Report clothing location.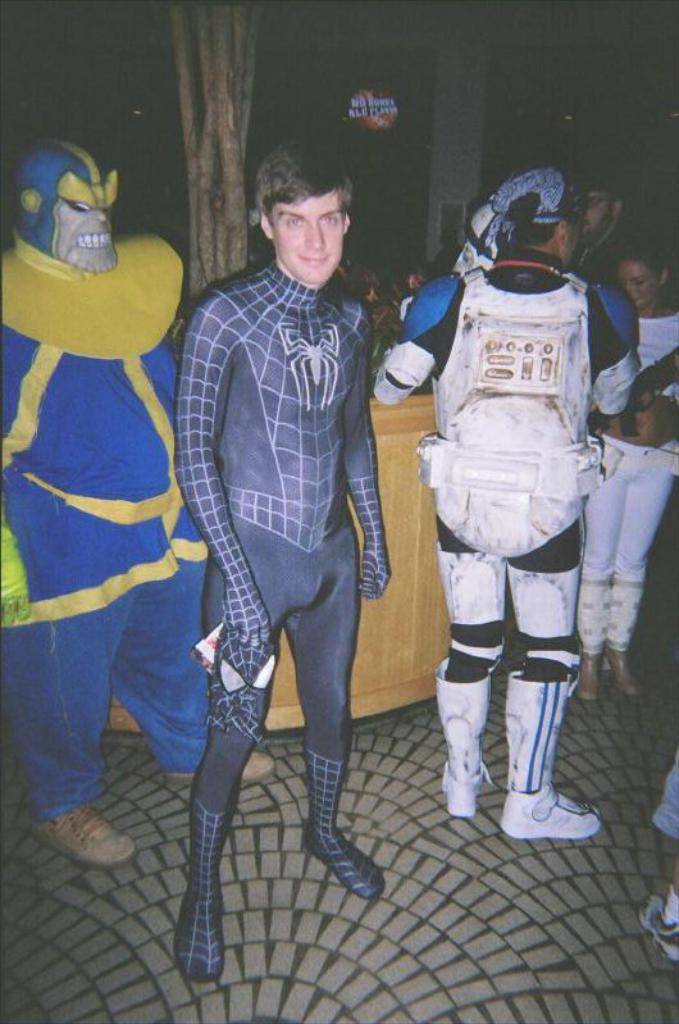
Report: 587 309 678 646.
